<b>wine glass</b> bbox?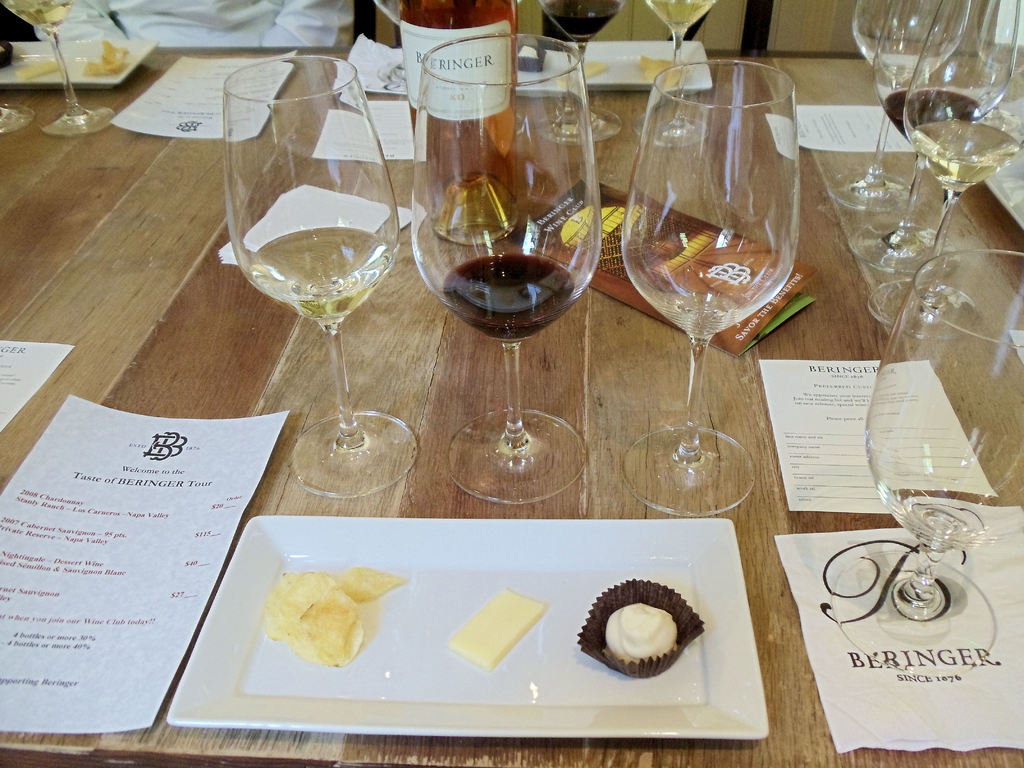
536, 0, 628, 142
